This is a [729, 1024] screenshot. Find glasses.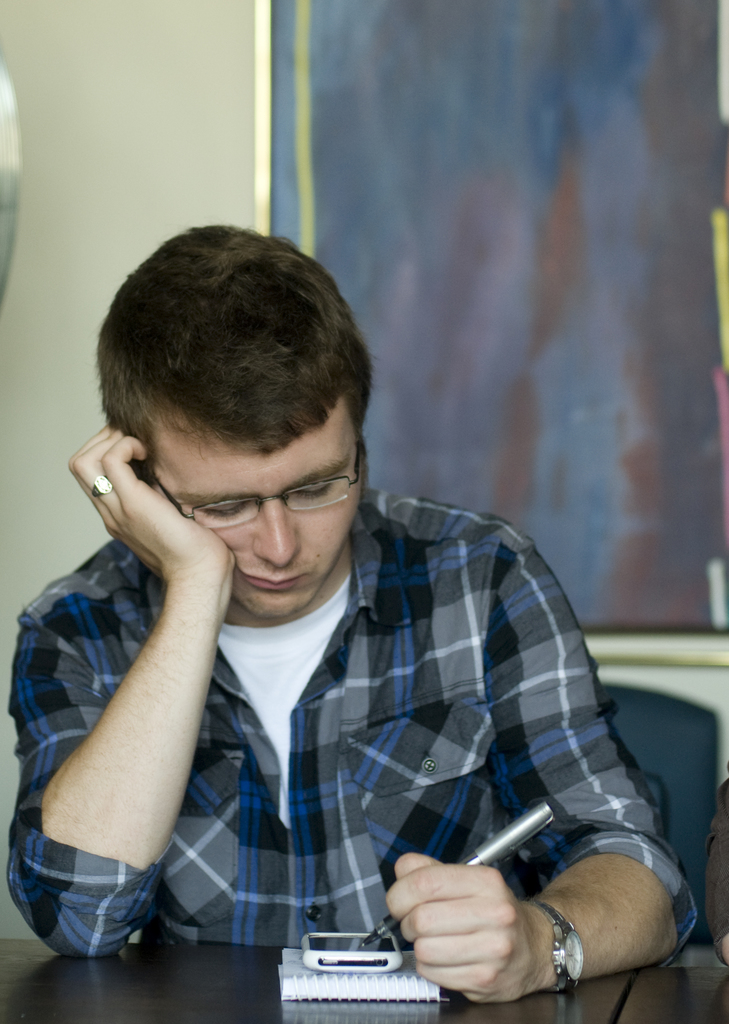
Bounding box: {"x1": 124, "y1": 454, "x2": 370, "y2": 529}.
